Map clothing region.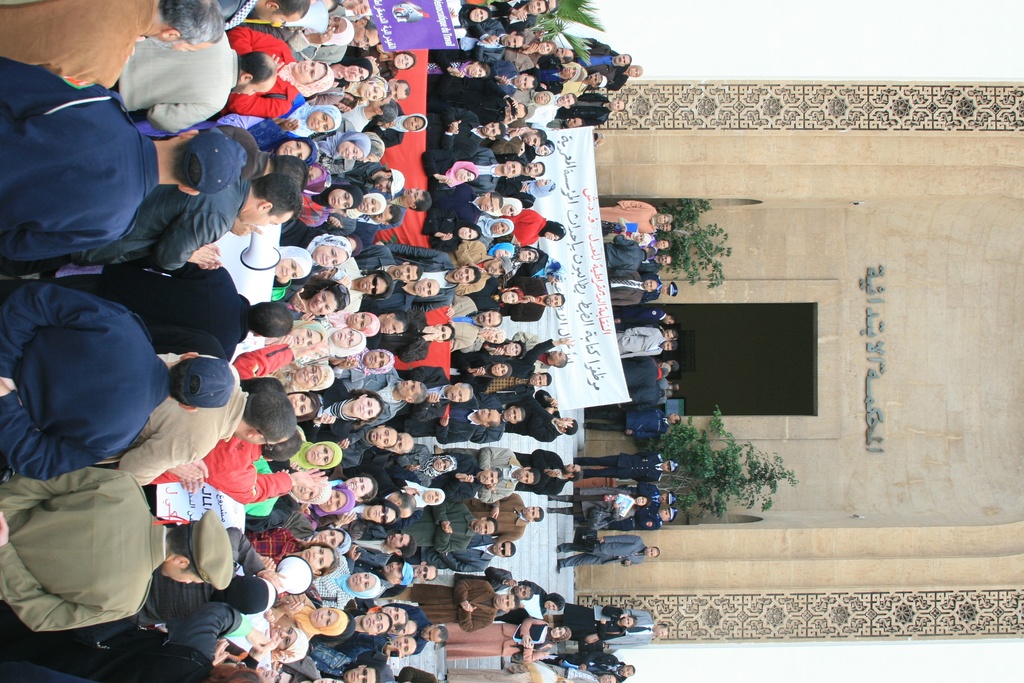
Mapped to locate(432, 202, 469, 234).
